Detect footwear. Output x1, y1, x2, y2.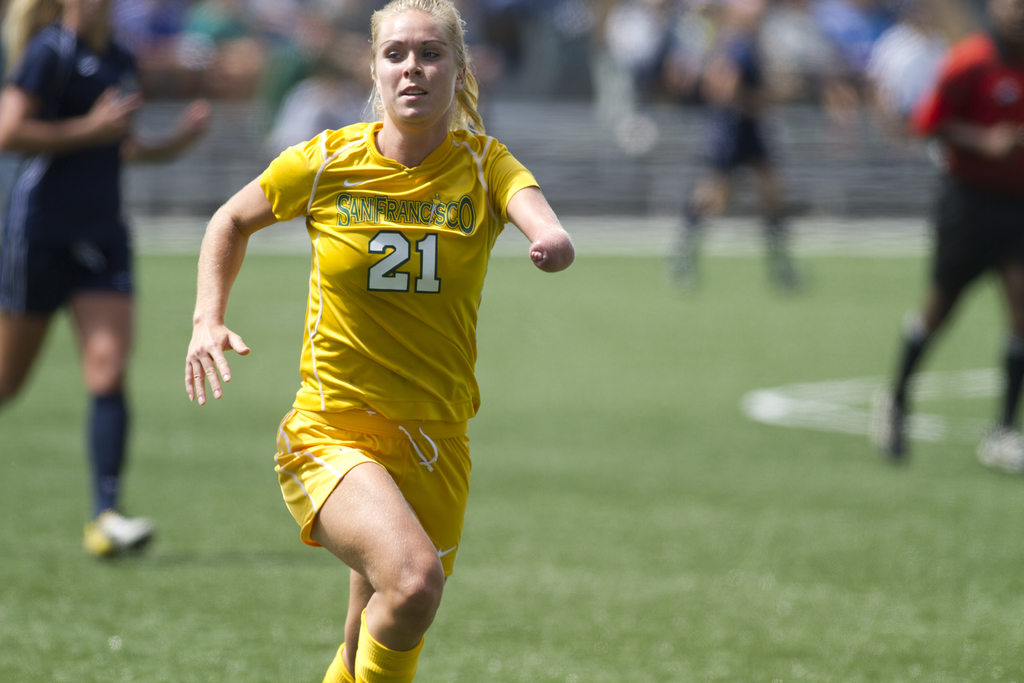
977, 427, 1023, 481.
